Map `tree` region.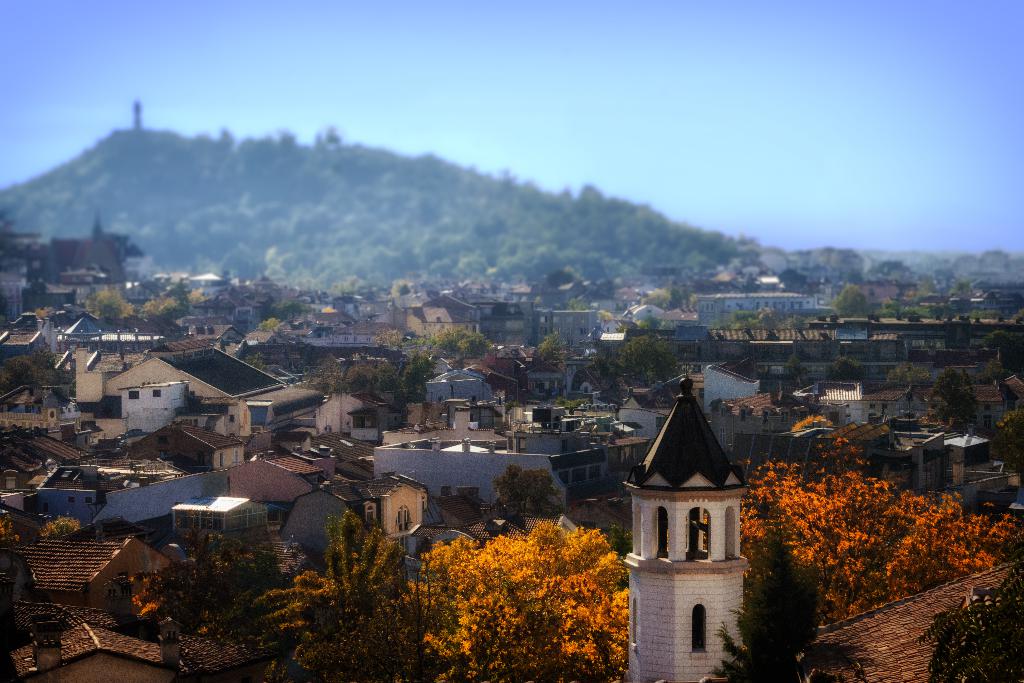
Mapped to bbox(776, 269, 810, 295).
